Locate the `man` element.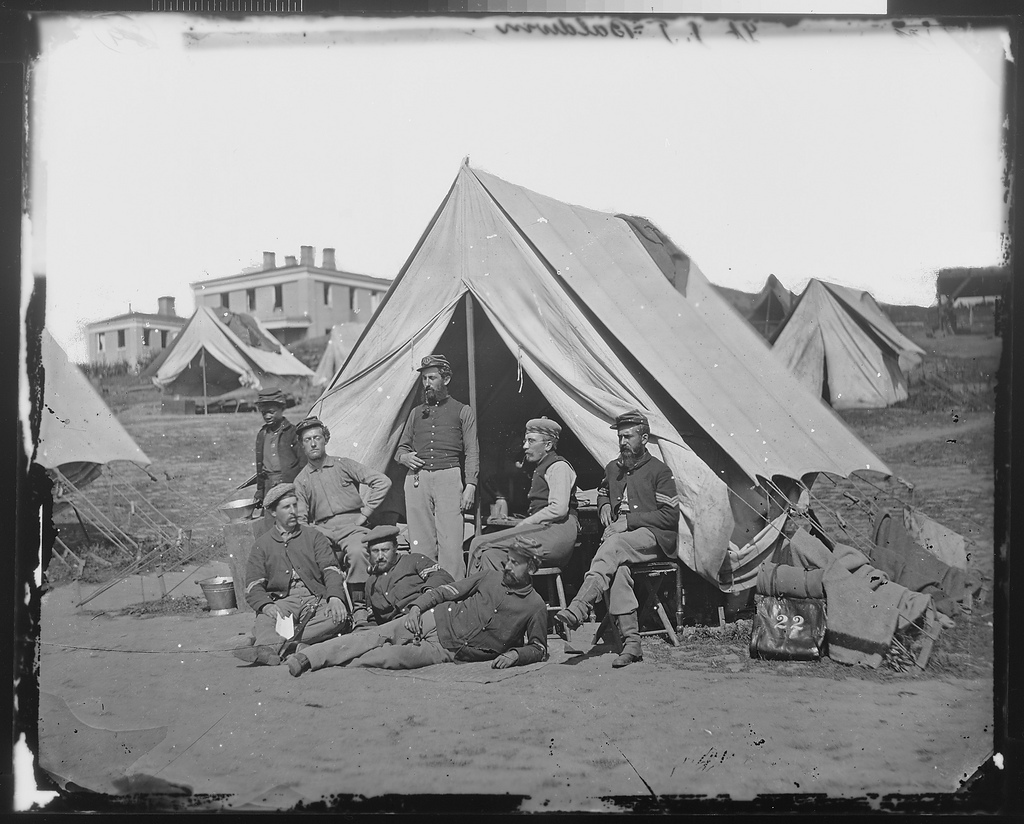
Element bbox: rect(283, 534, 558, 669).
